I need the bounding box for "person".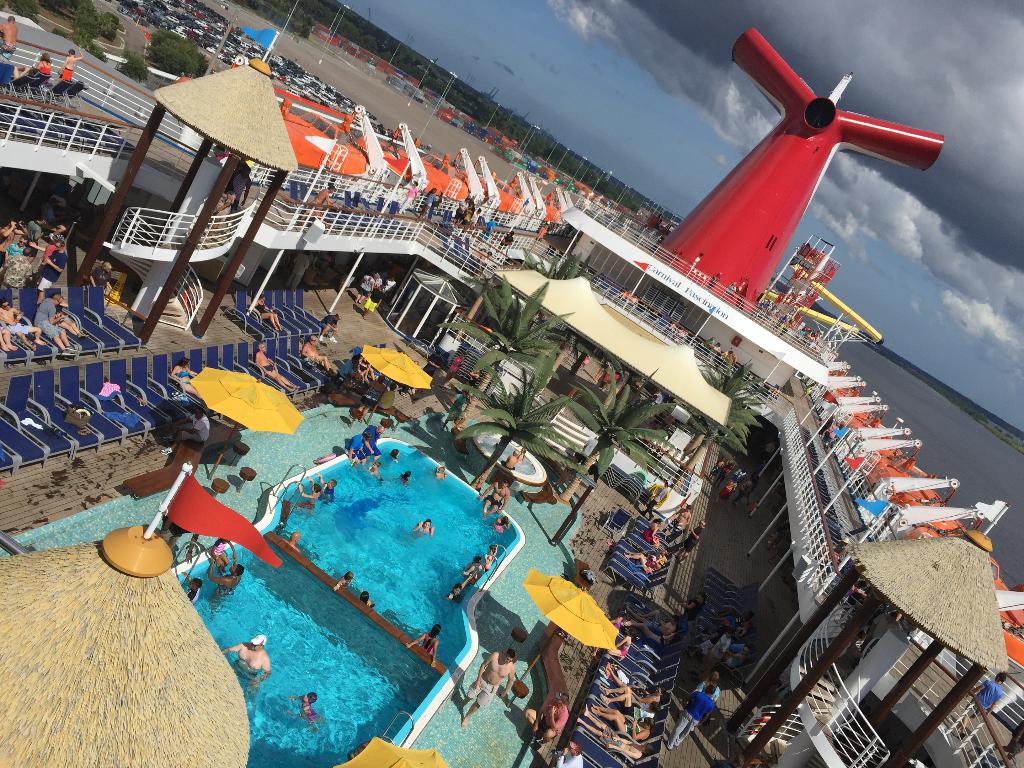
Here it is: rect(550, 739, 595, 767).
